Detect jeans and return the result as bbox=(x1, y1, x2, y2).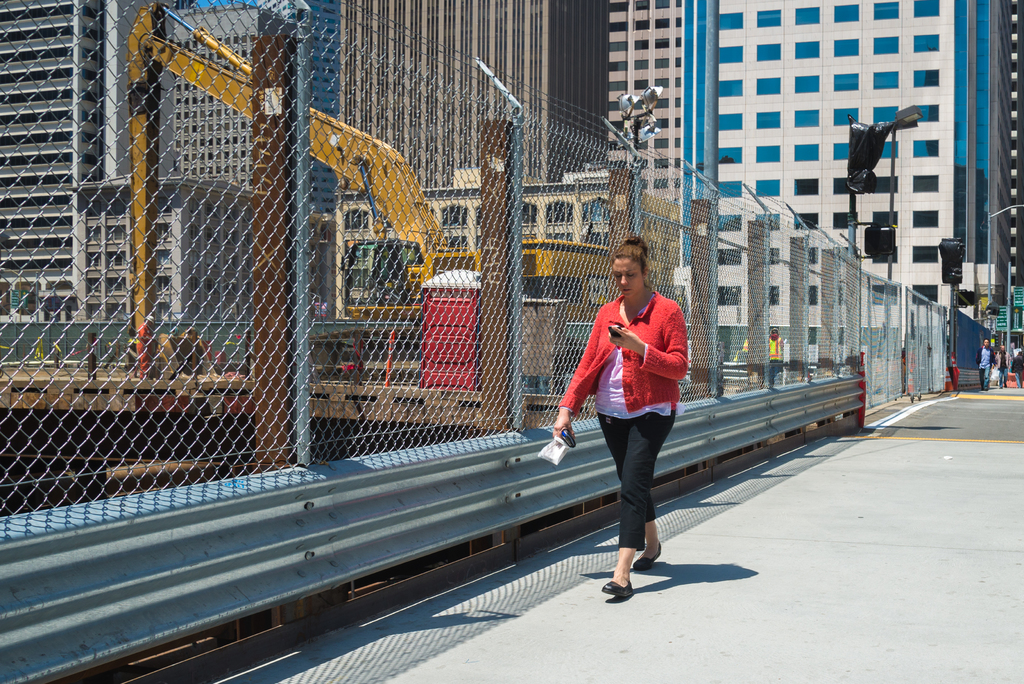
bbox=(590, 417, 678, 555).
